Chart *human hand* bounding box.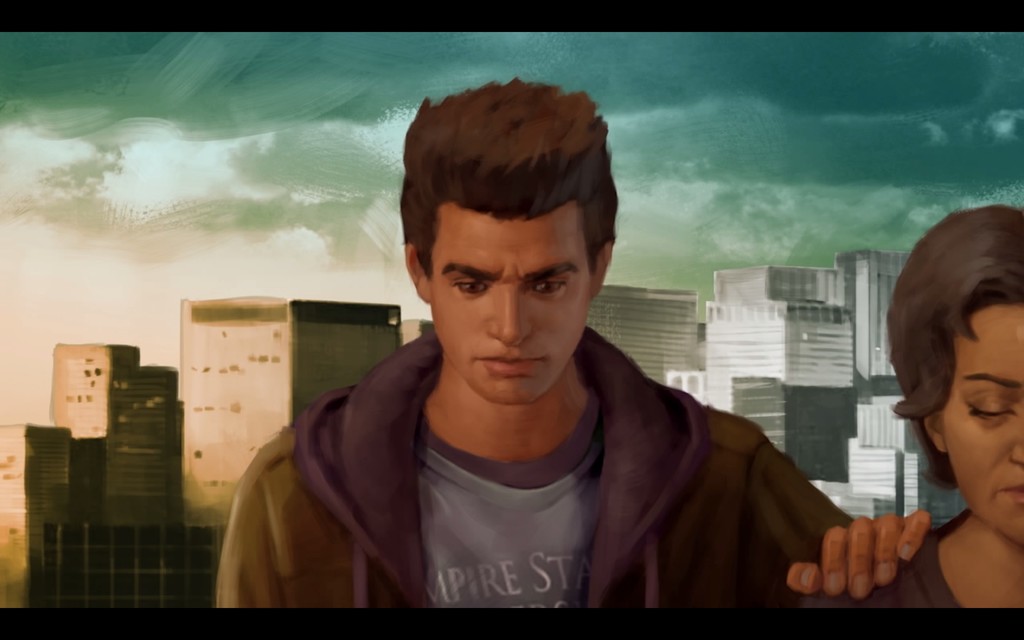
Charted: 812 506 941 605.
